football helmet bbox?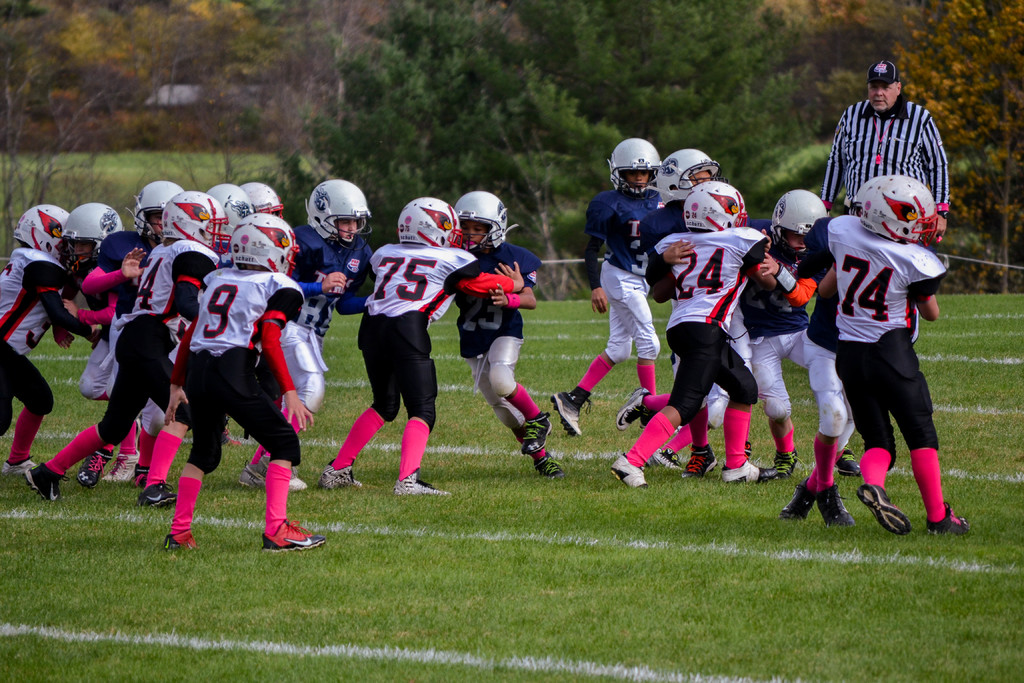
box(300, 178, 380, 254)
